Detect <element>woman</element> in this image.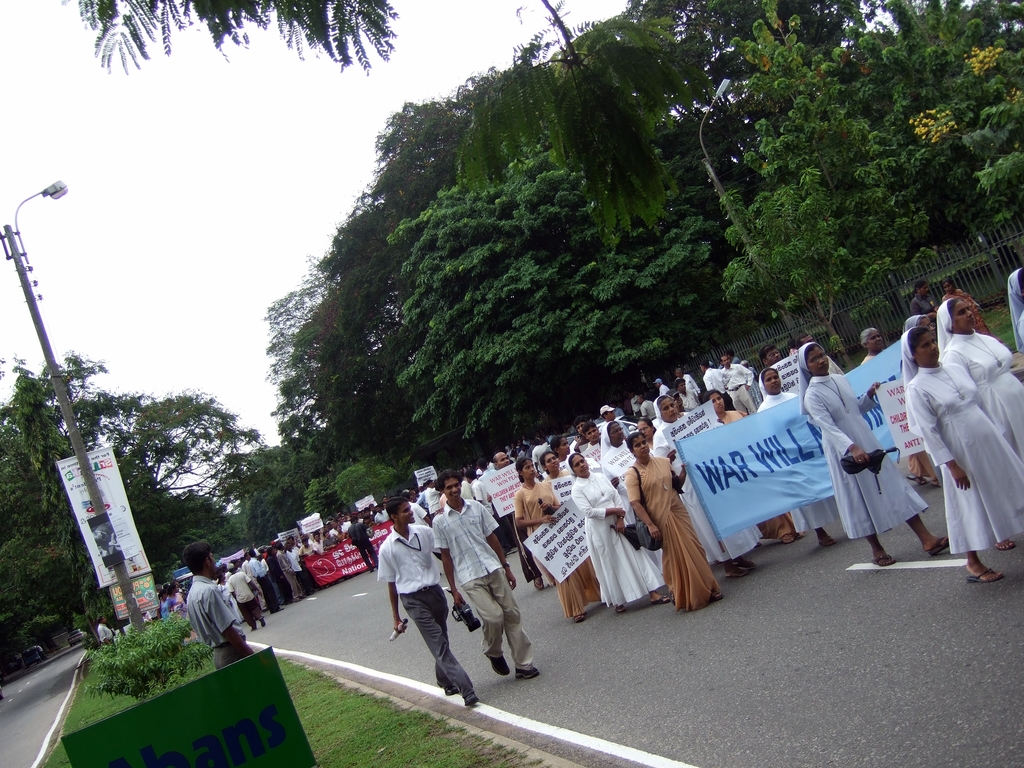
Detection: 513 454 600 619.
